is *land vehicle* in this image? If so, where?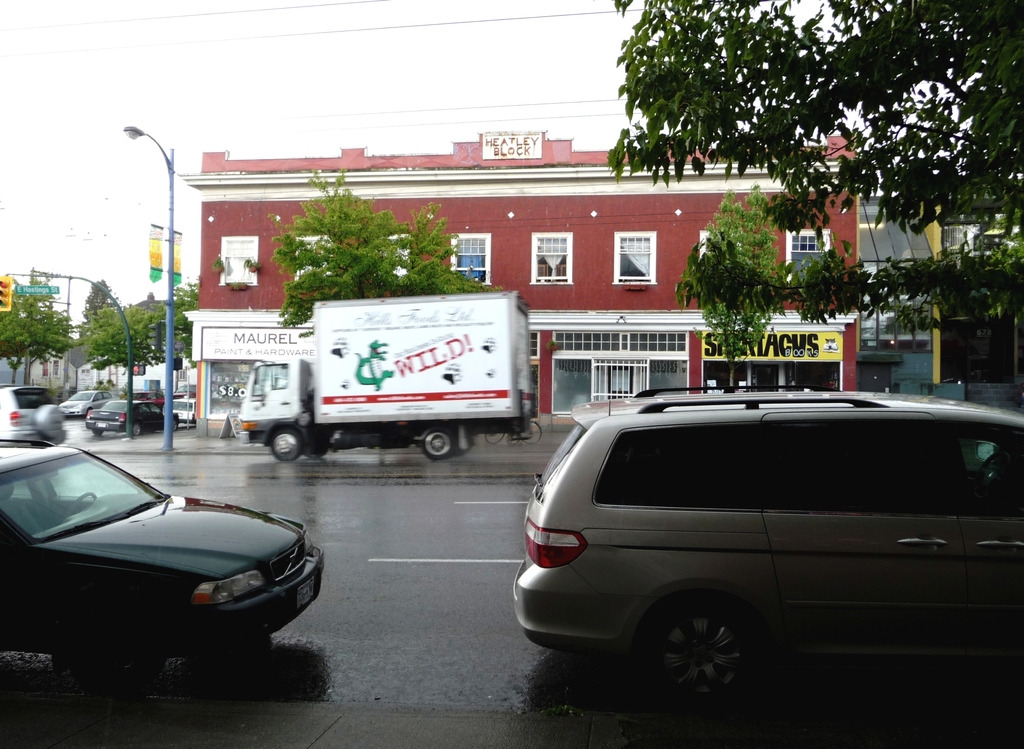
Yes, at [left=524, top=370, right=1017, bottom=704].
